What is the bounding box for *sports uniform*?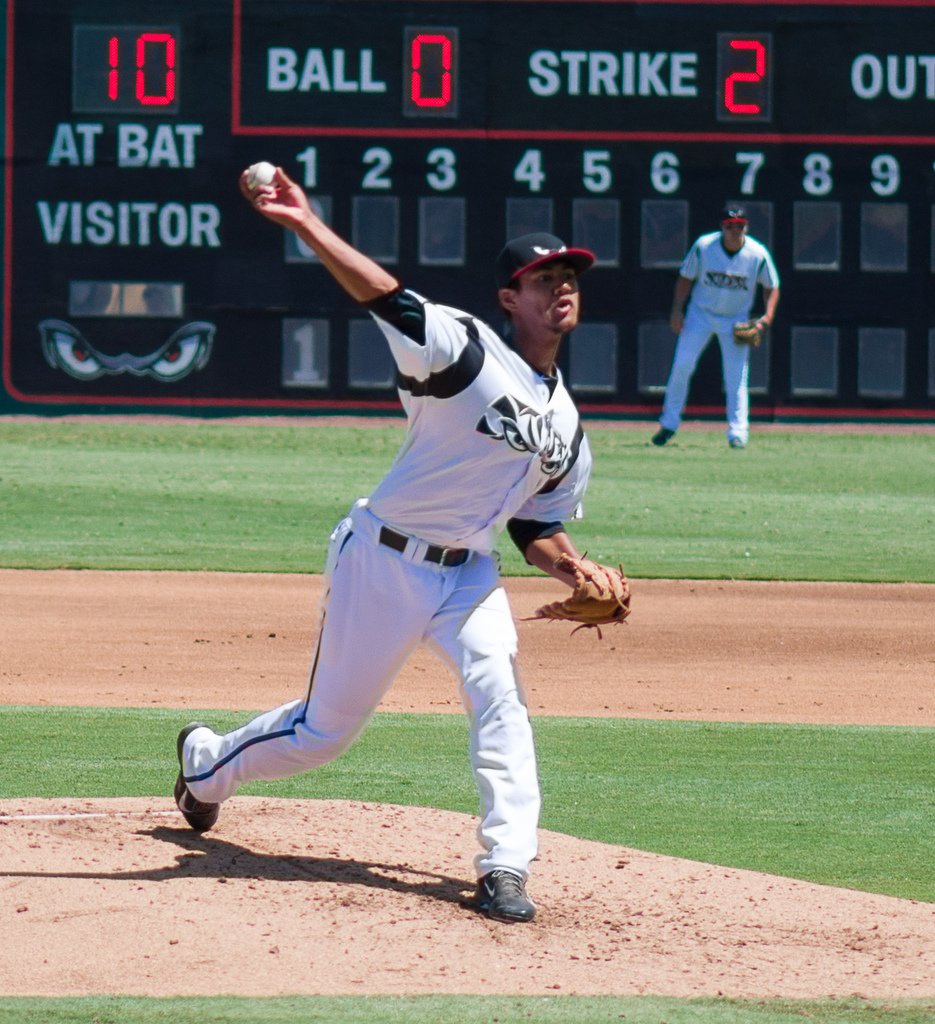
163:220:617:935.
